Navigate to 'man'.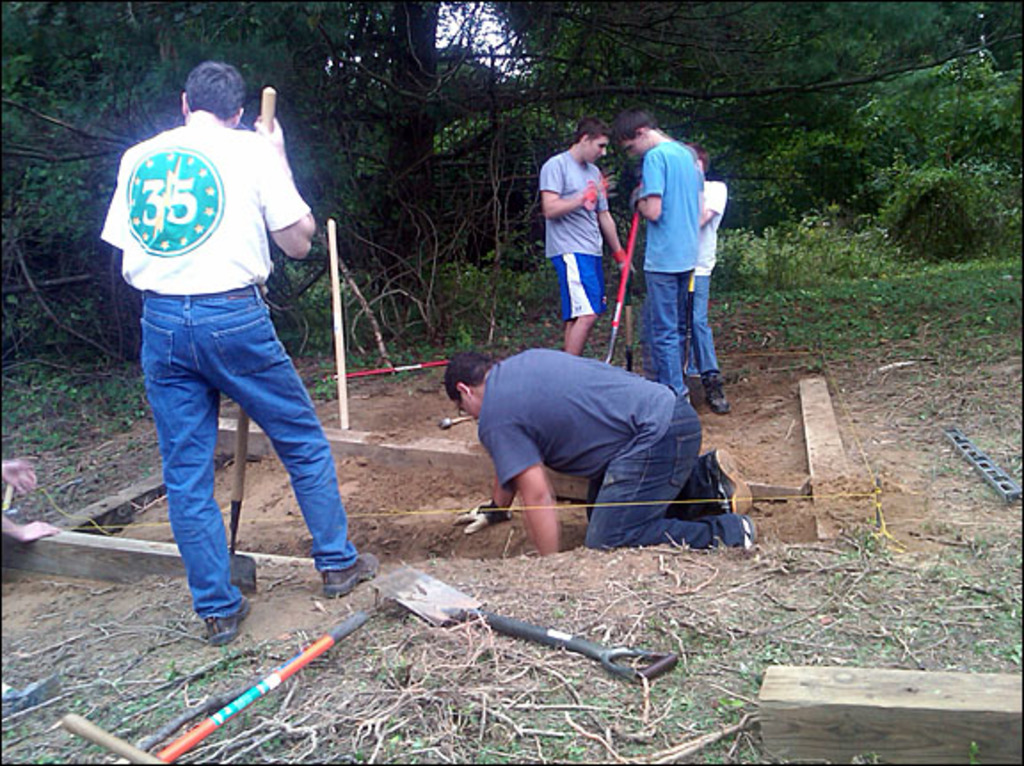
Navigation target: 444:348:757:558.
